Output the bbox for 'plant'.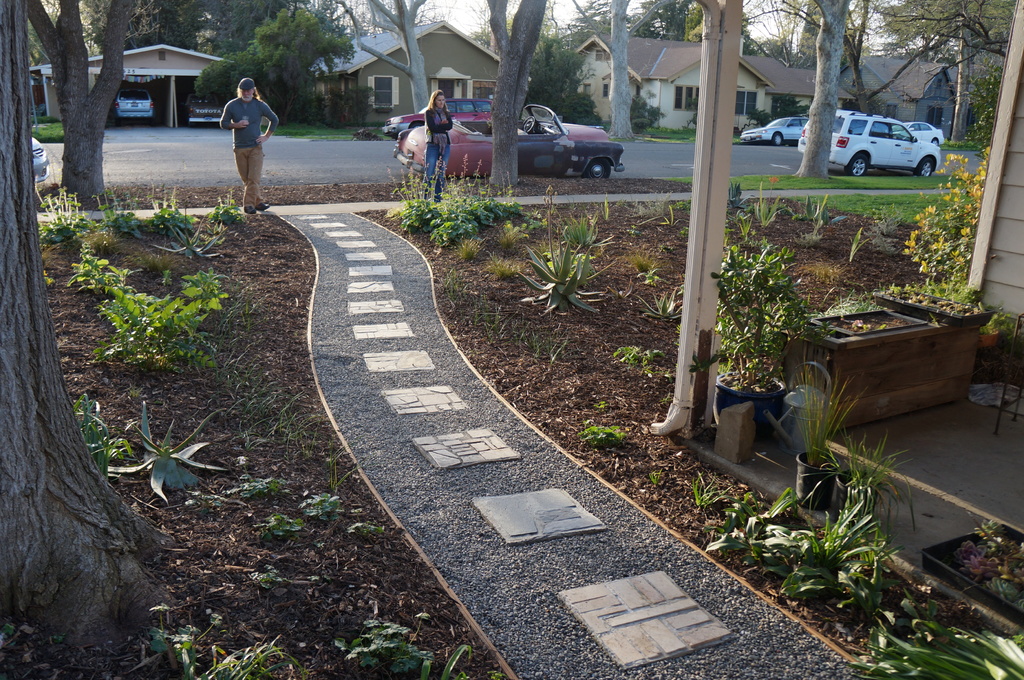
[x1=245, y1=556, x2=284, y2=592].
